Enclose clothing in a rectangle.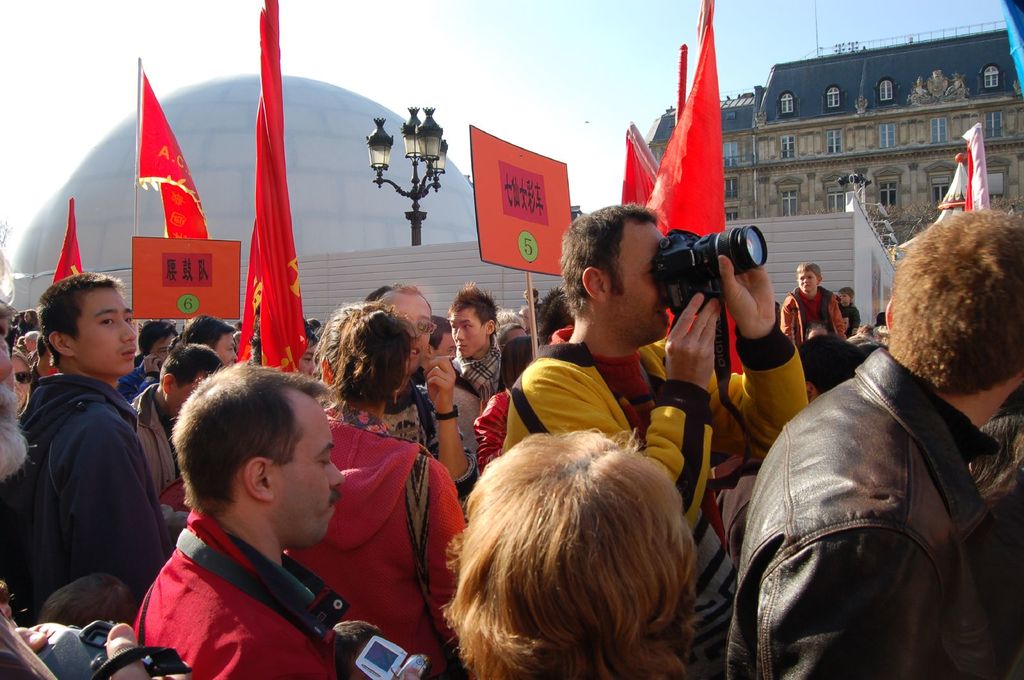
378 383 481 503.
